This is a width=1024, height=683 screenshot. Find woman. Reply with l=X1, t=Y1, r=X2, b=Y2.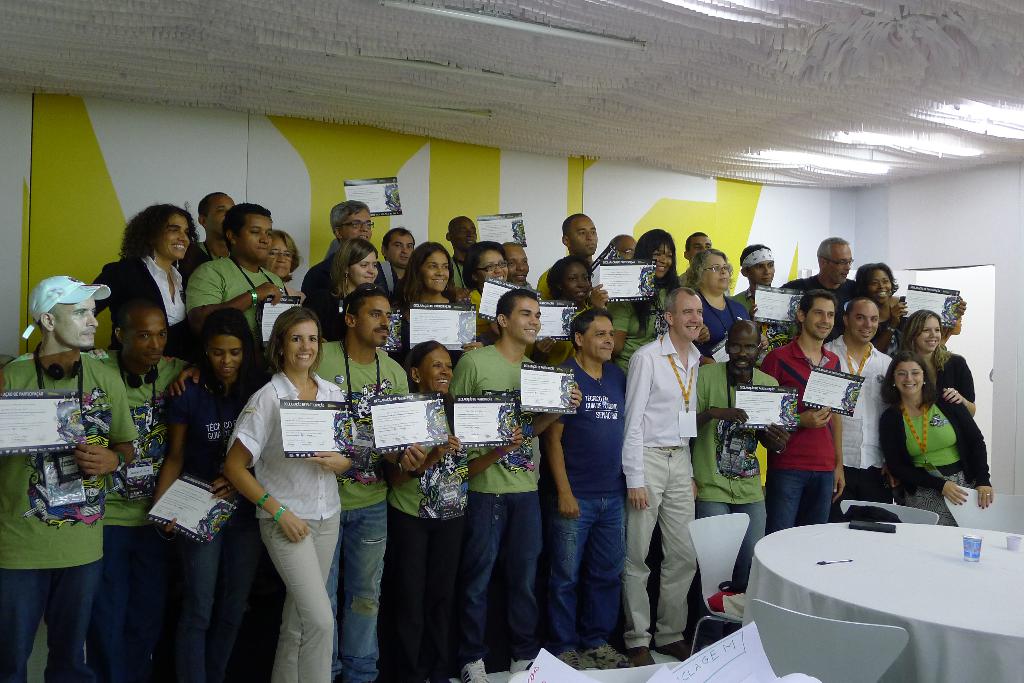
l=387, t=341, r=522, b=682.
